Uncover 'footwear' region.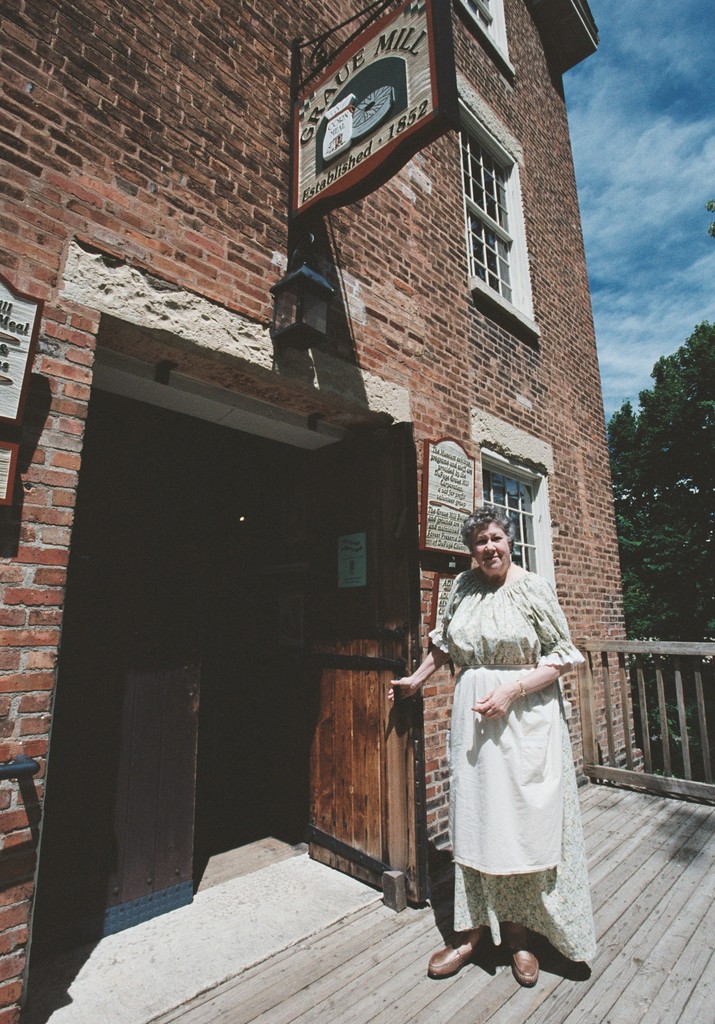
Uncovered: 504, 932, 548, 988.
